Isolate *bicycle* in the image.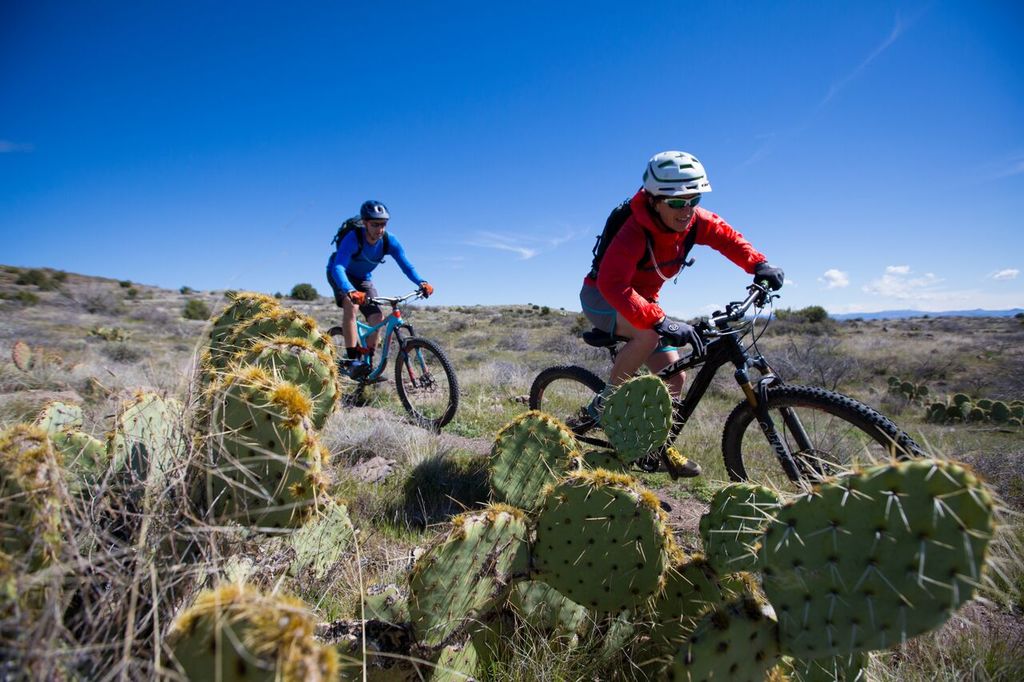
Isolated region: detection(334, 272, 450, 422).
